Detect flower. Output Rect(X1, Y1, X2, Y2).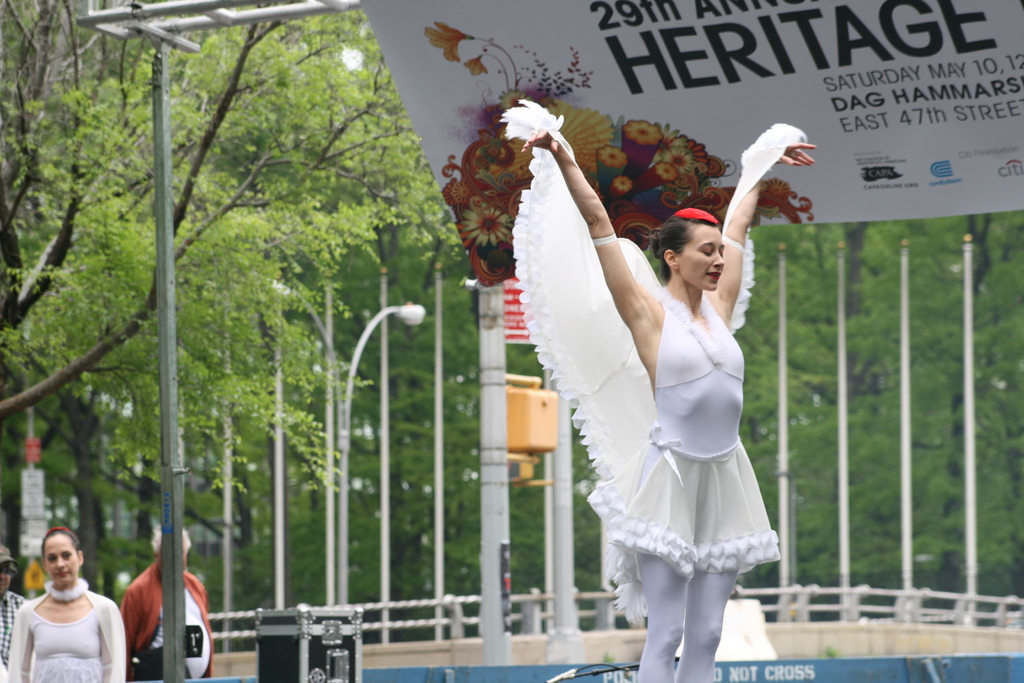
Rect(457, 201, 522, 247).
